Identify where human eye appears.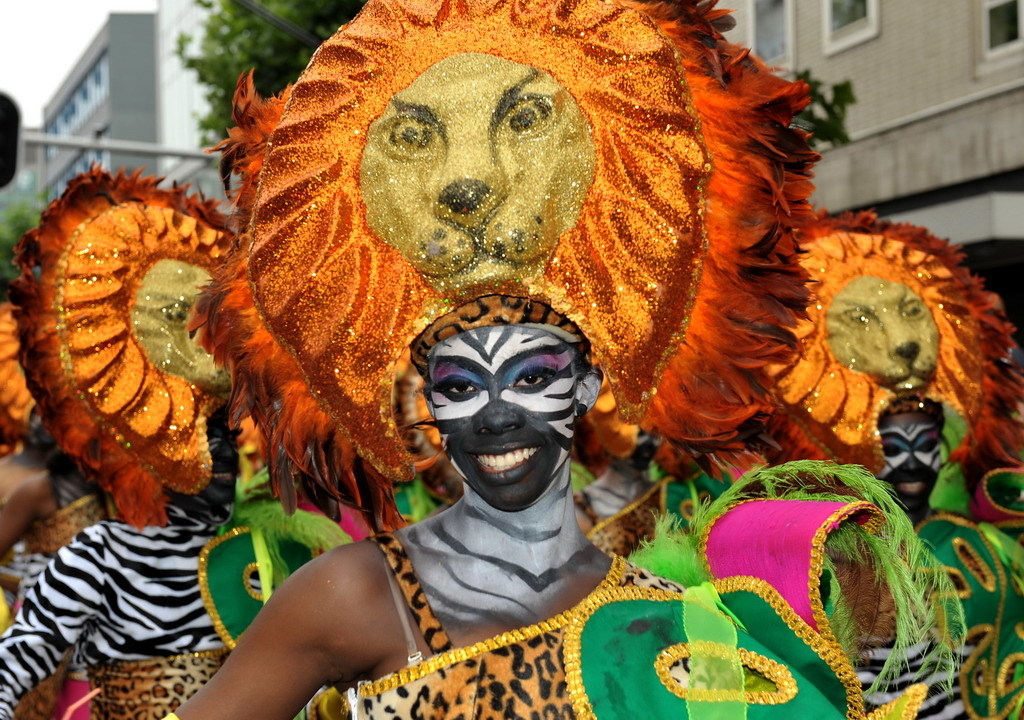
Appears at {"x1": 434, "y1": 377, "x2": 484, "y2": 399}.
